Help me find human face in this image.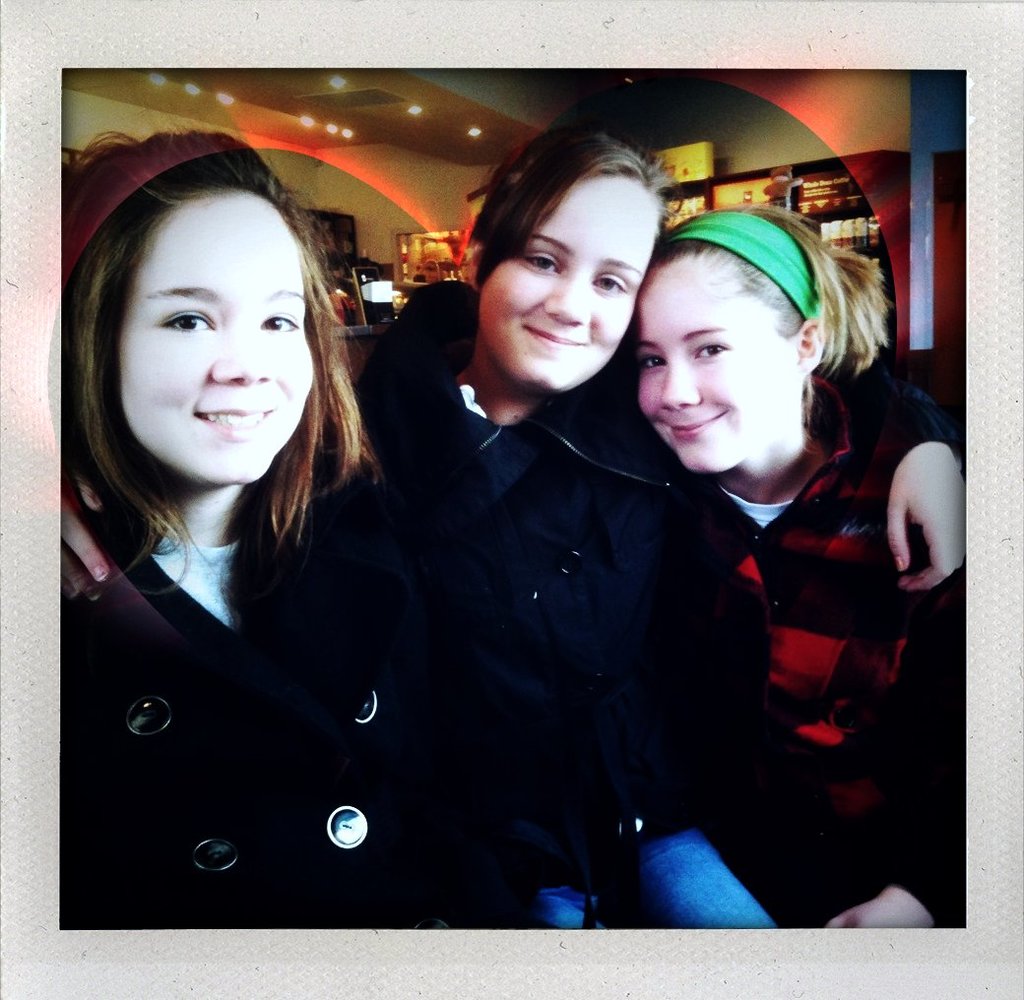
Found it: (477, 173, 660, 388).
